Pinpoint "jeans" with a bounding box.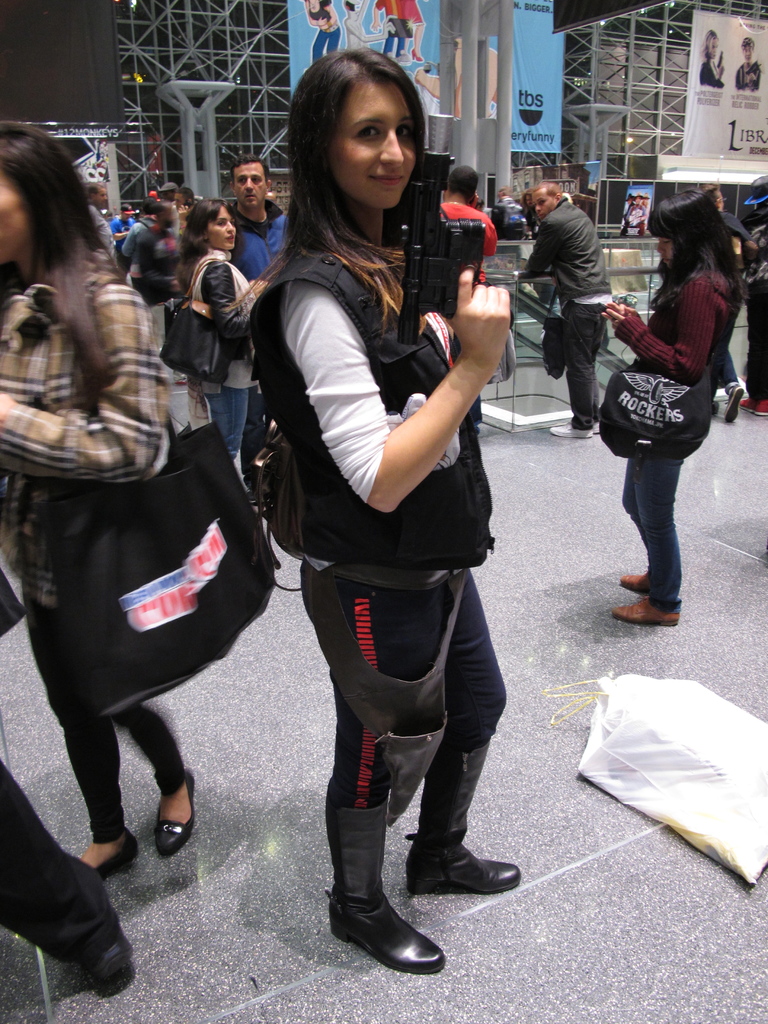
crop(614, 426, 701, 601).
